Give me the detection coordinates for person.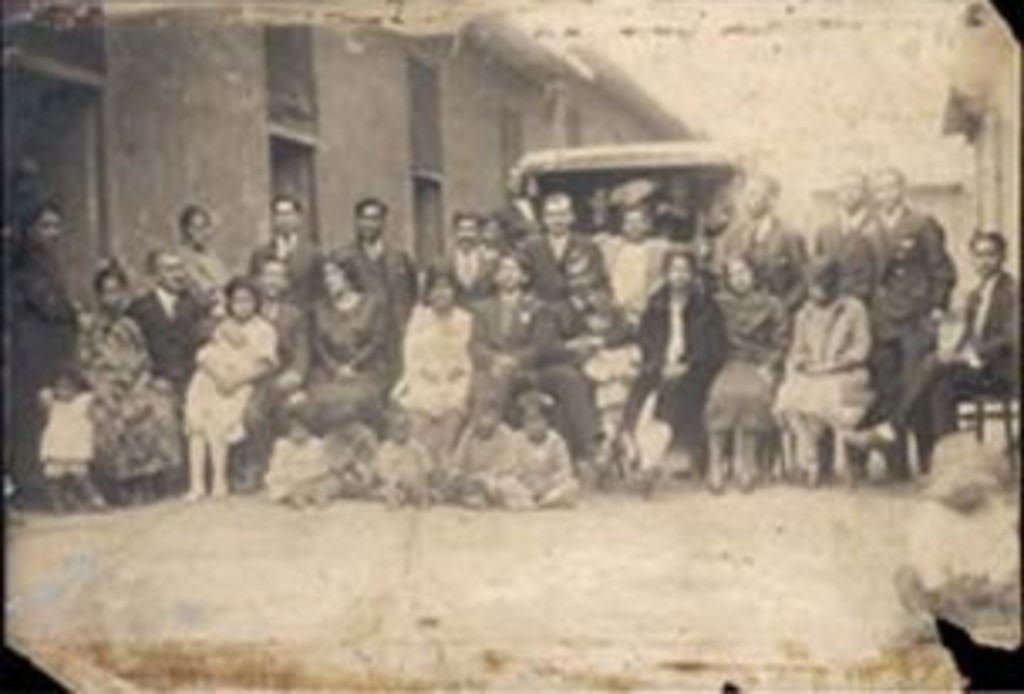
613/253/734/482.
